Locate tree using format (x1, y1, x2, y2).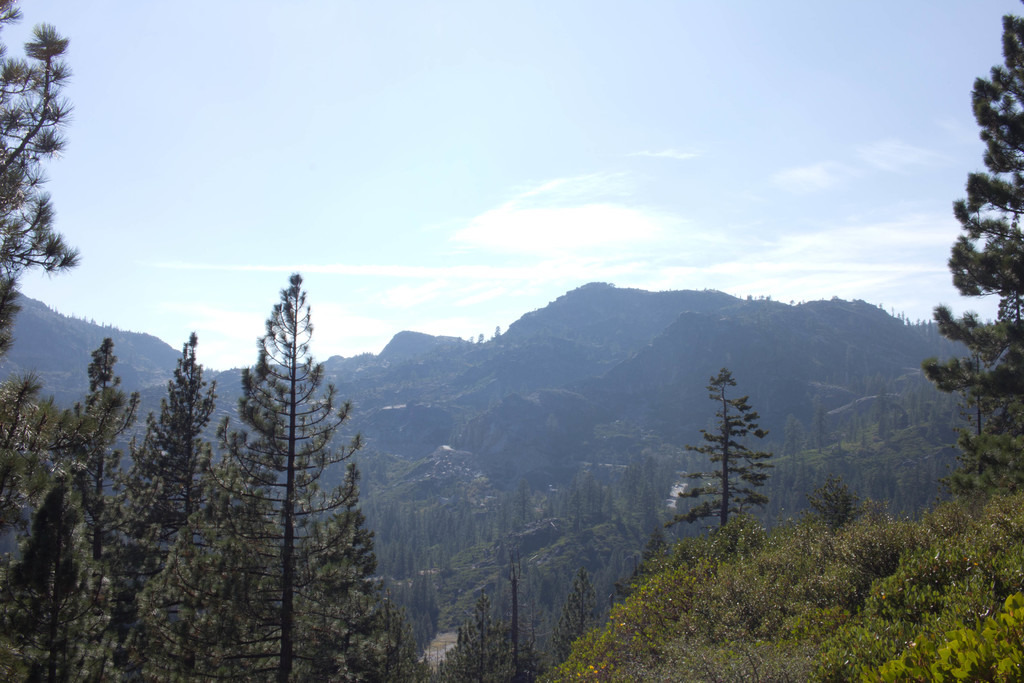
(922, 4, 1023, 509).
